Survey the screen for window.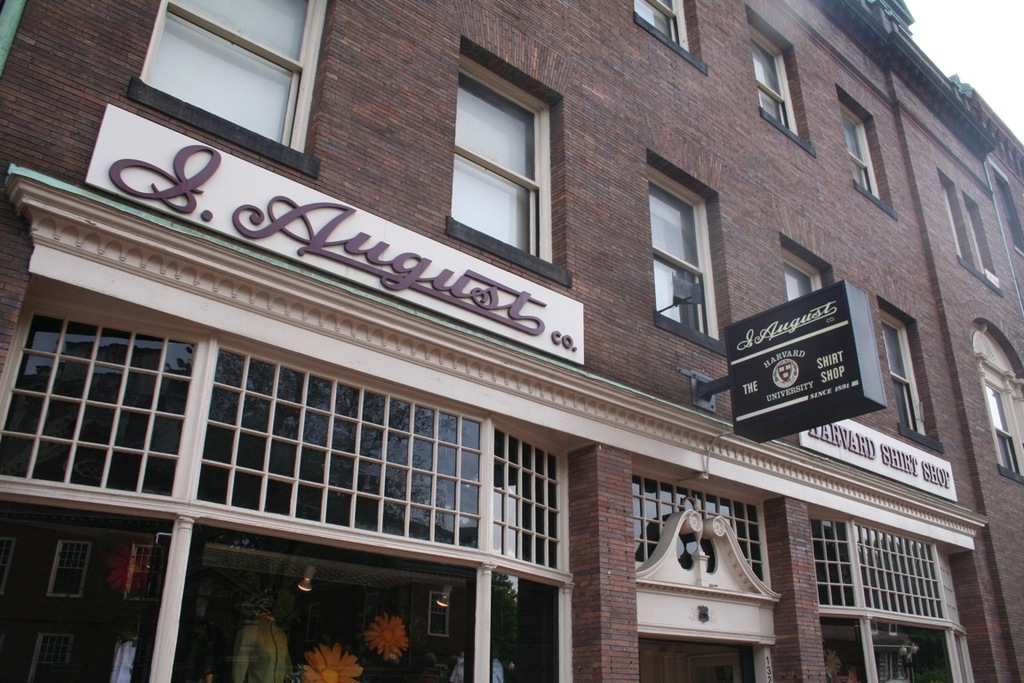
Survey found: box=[644, 164, 716, 337].
